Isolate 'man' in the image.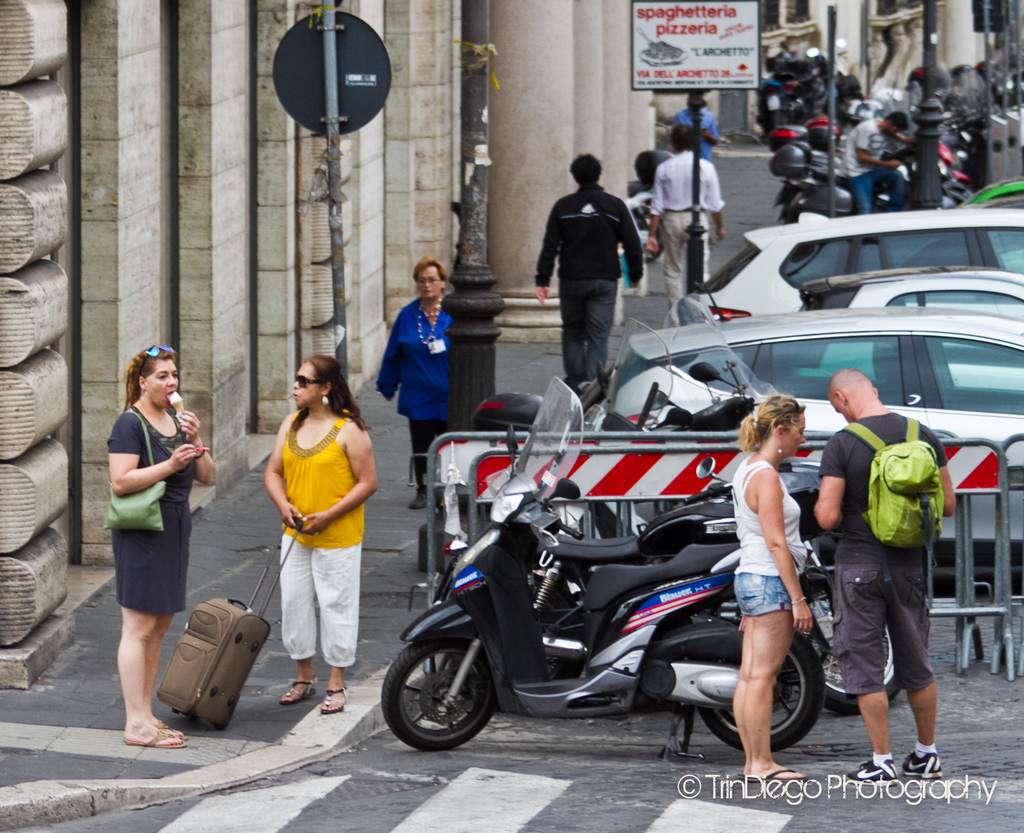
Isolated region: <region>808, 368, 967, 795</region>.
